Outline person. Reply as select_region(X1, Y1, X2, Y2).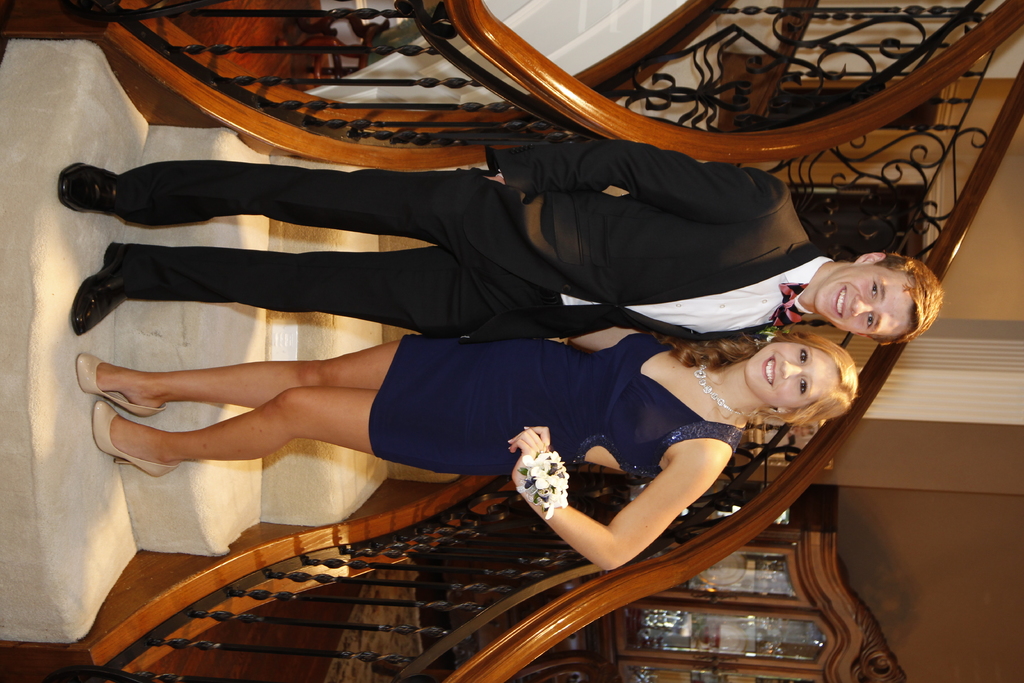
select_region(54, 142, 943, 337).
